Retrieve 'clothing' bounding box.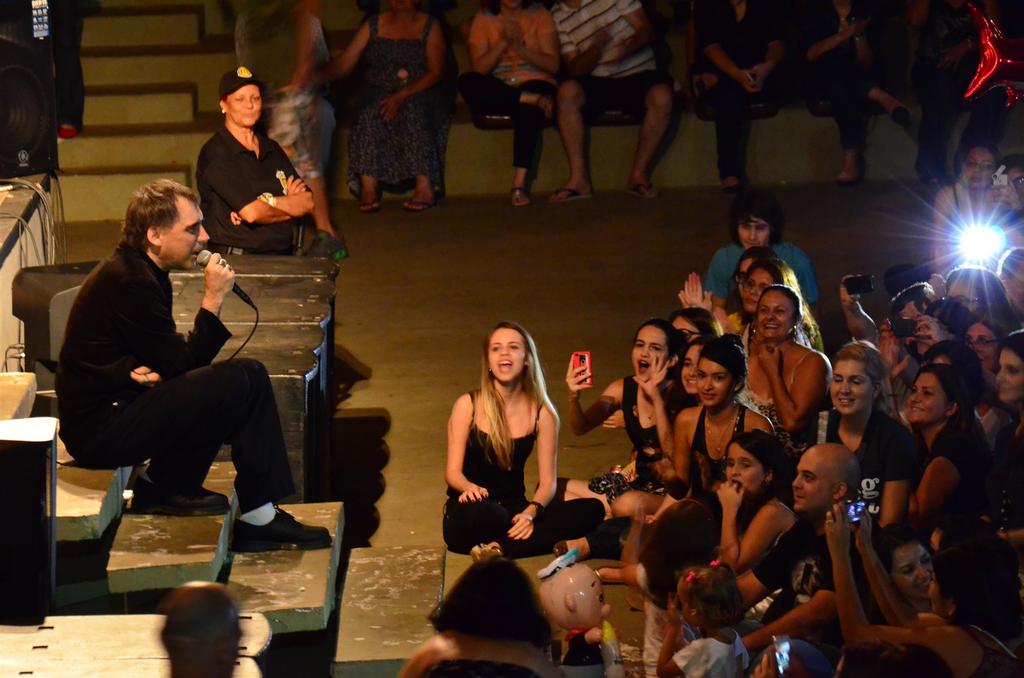
Bounding box: locate(447, 389, 611, 560).
